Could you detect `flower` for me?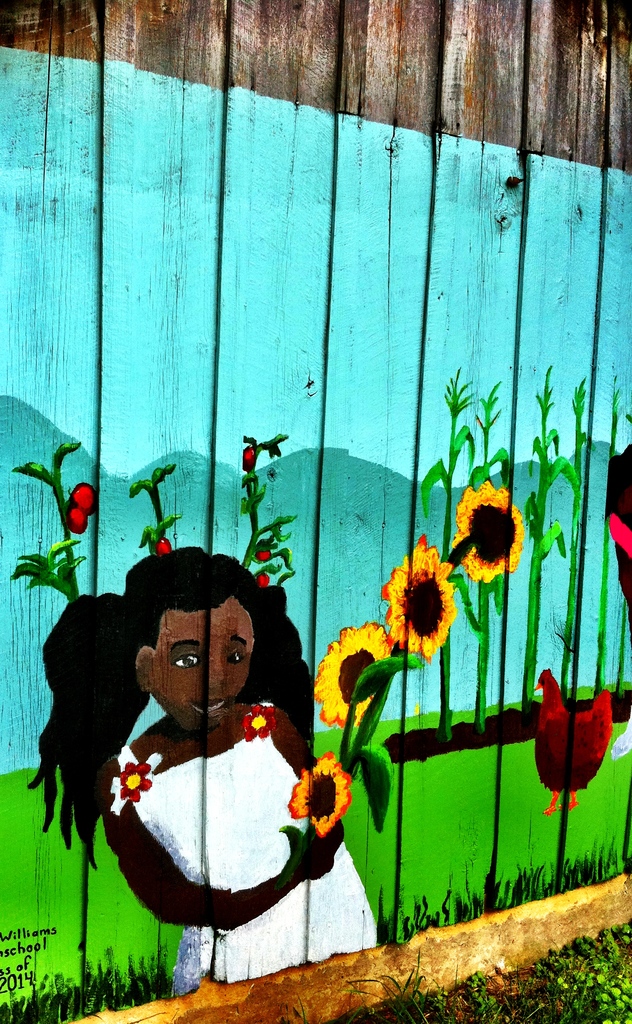
Detection result: l=291, t=756, r=357, b=834.
